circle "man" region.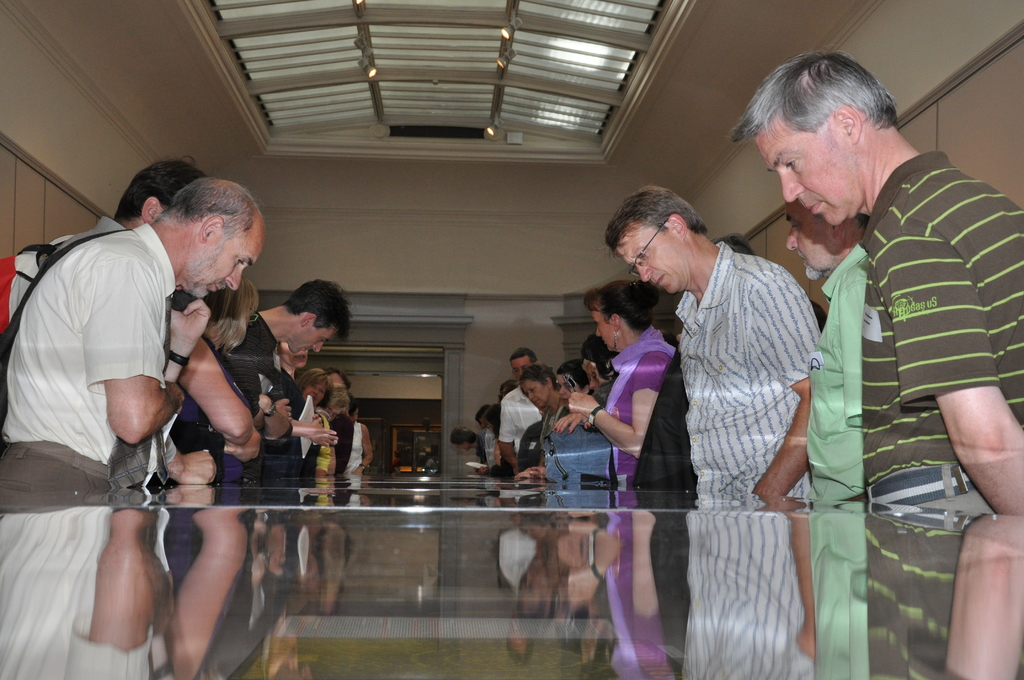
Region: 776 57 1015 542.
